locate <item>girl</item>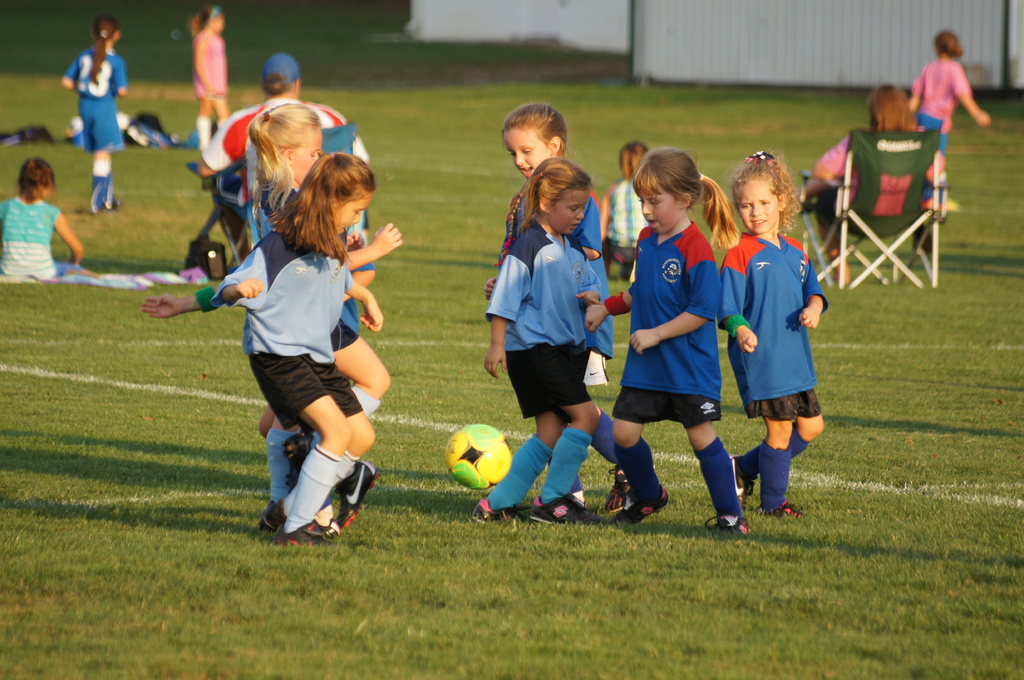
(716, 150, 829, 516)
